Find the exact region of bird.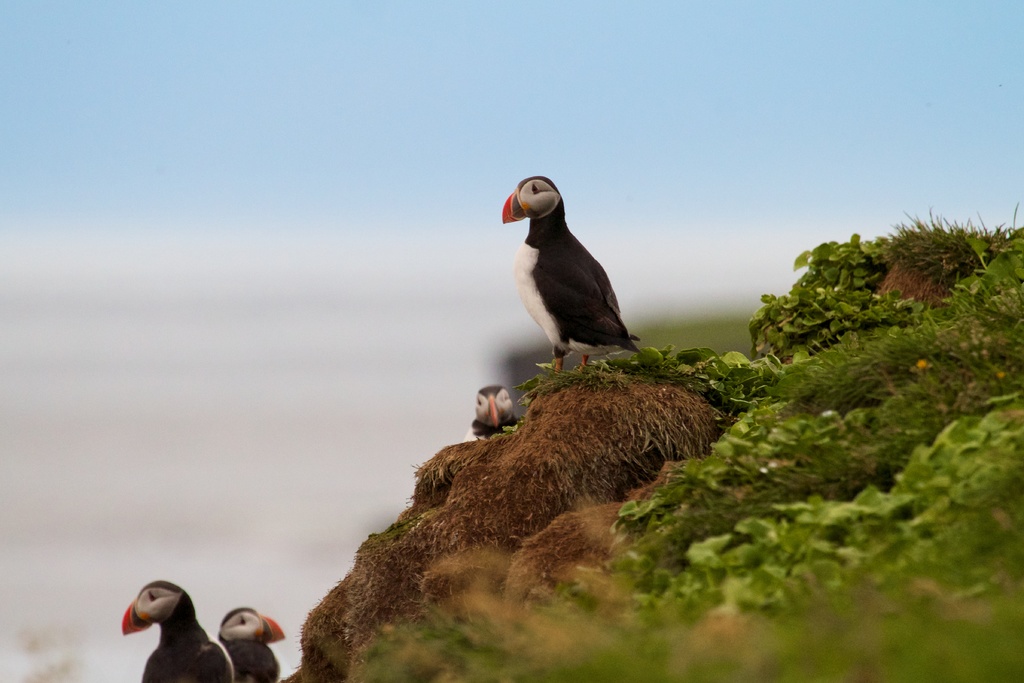
Exact region: Rect(216, 605, 294, 682).
